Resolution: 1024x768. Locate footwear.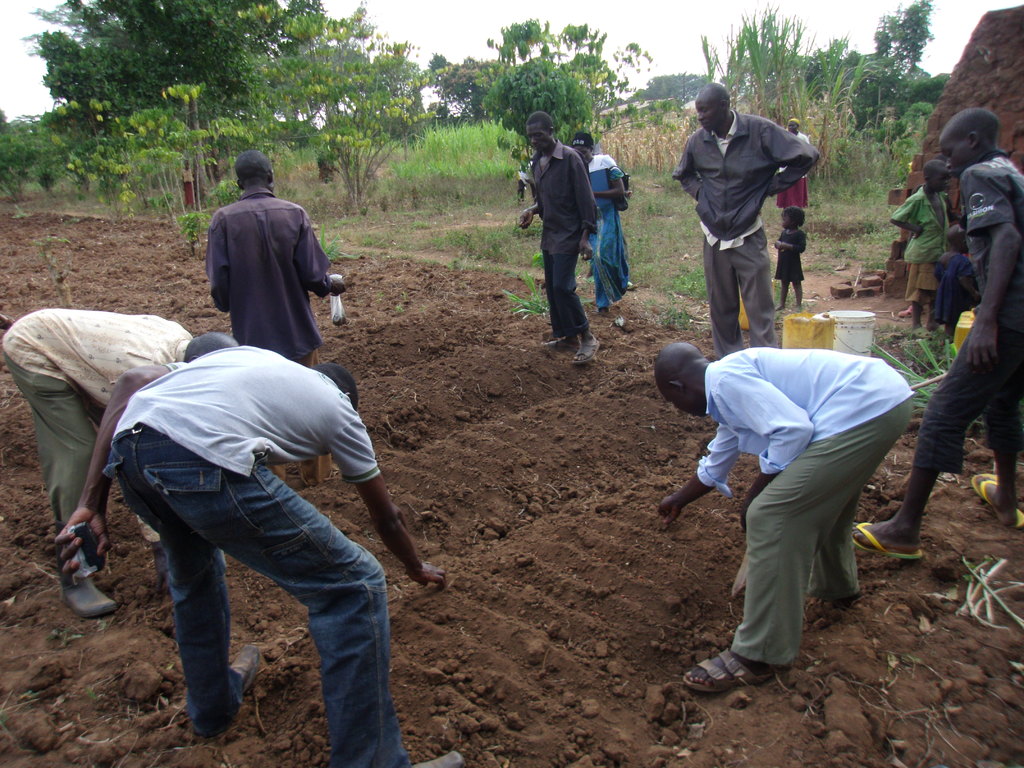
801,598,837,633.
